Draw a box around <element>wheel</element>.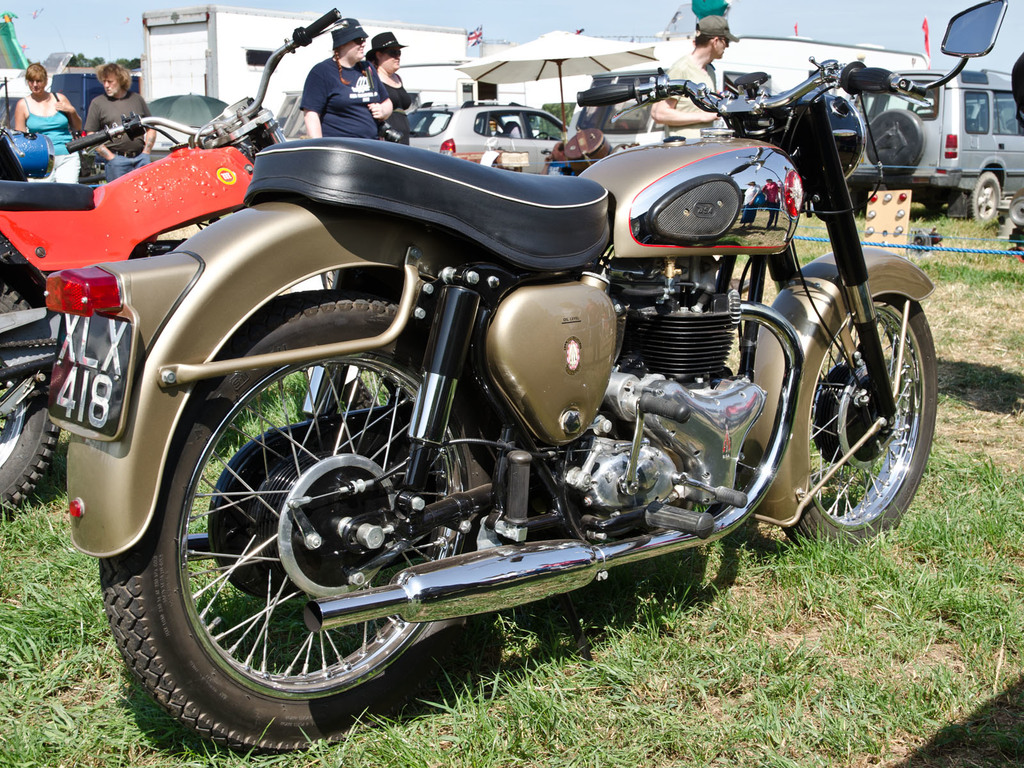
bbox=[779, 285, 943, 558].
